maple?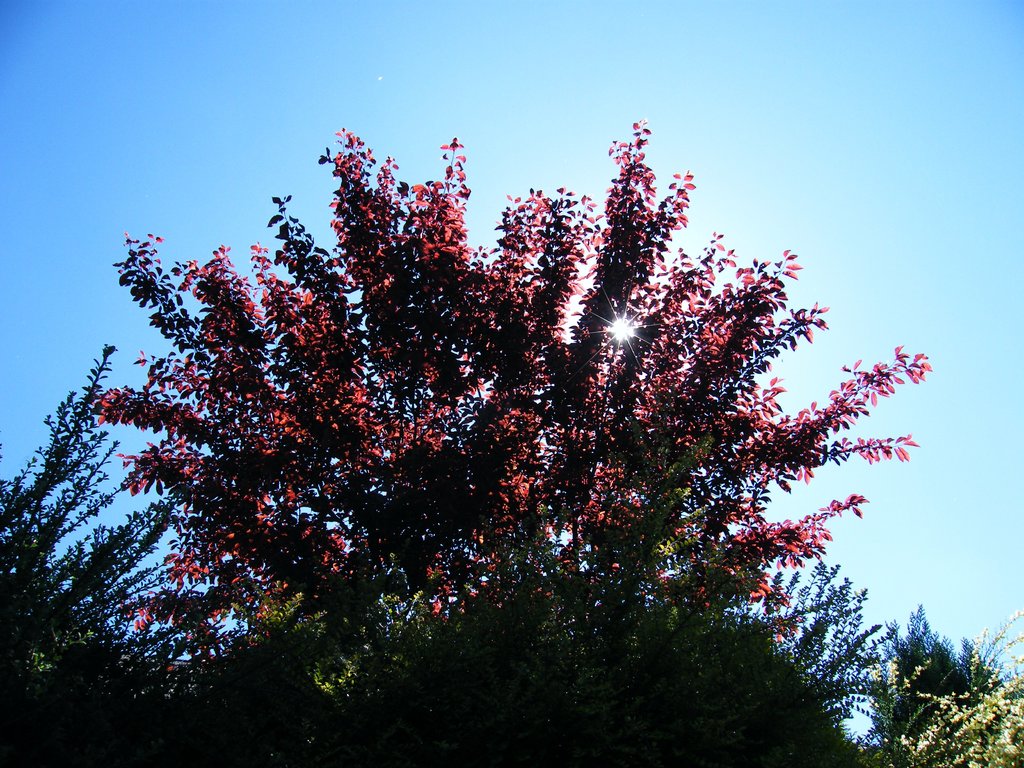
bbox=[0, 339, 255, 728]
